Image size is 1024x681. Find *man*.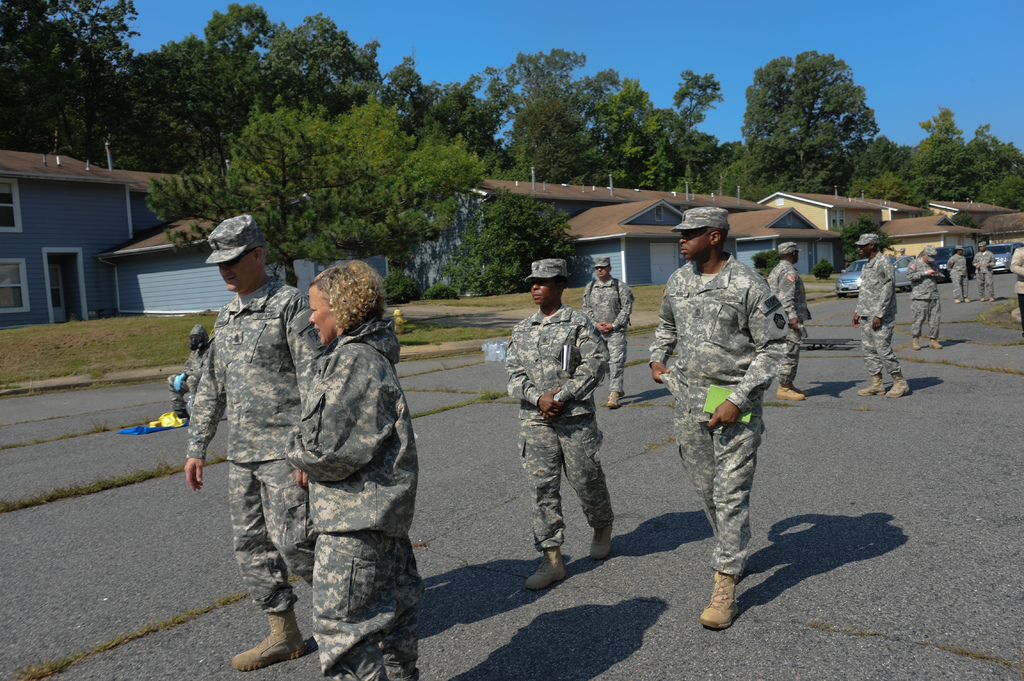
(left=762, top=242, right=812, bottom=403).
